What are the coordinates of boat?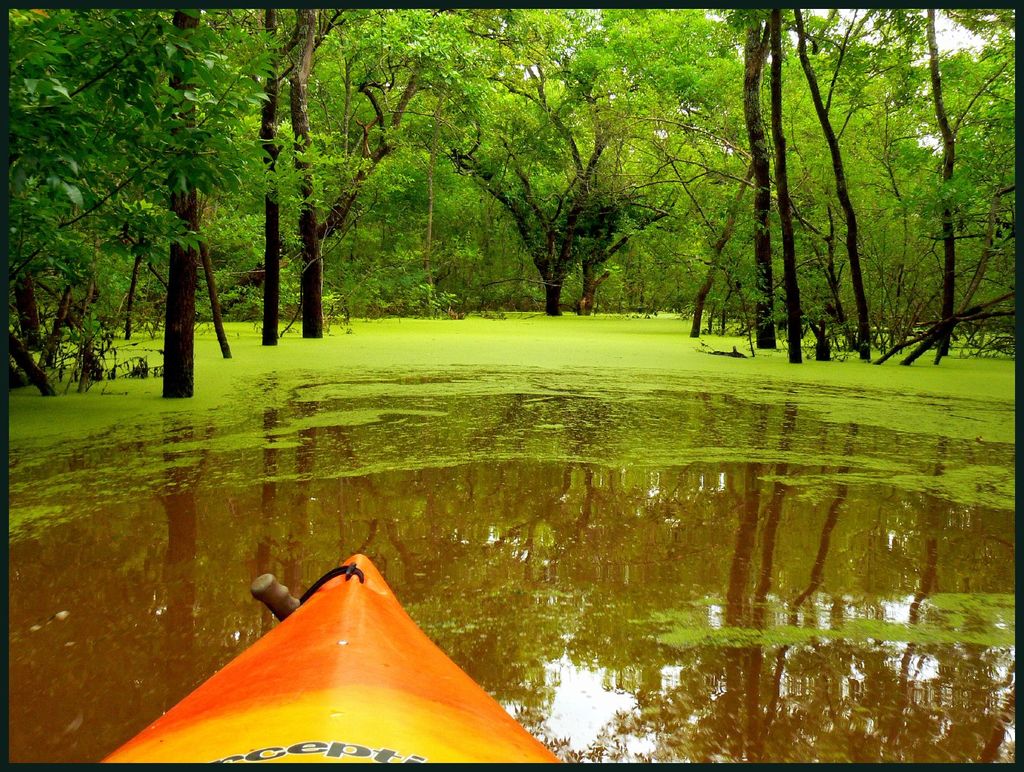
[x1=116, y1=526, x2=567, y2=770].
